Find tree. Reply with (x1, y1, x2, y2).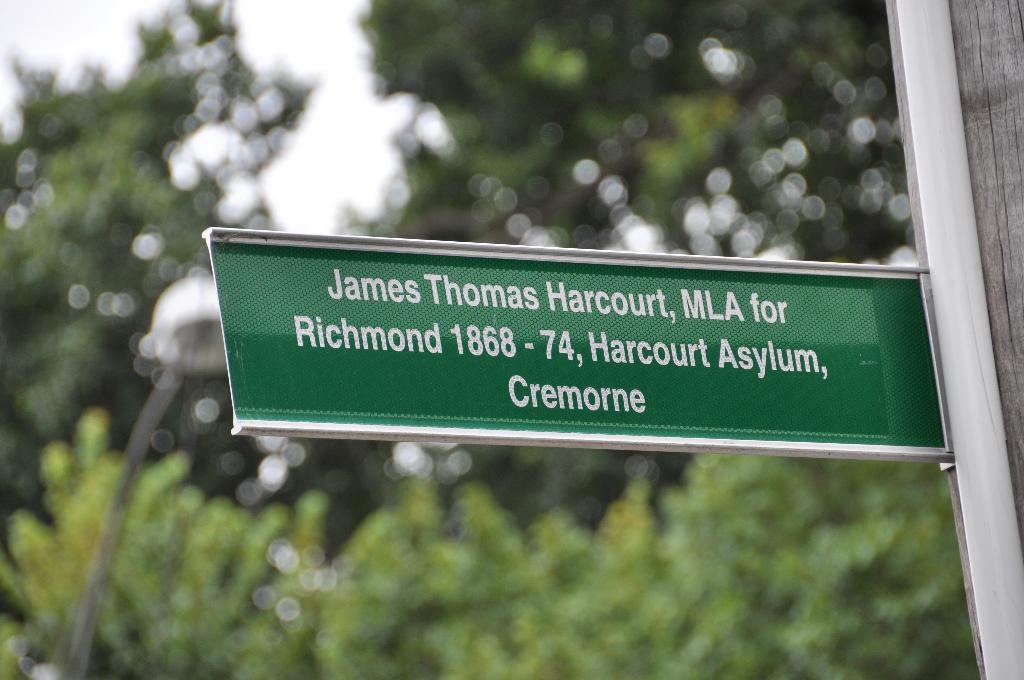
(330, 0, 926, 267).
